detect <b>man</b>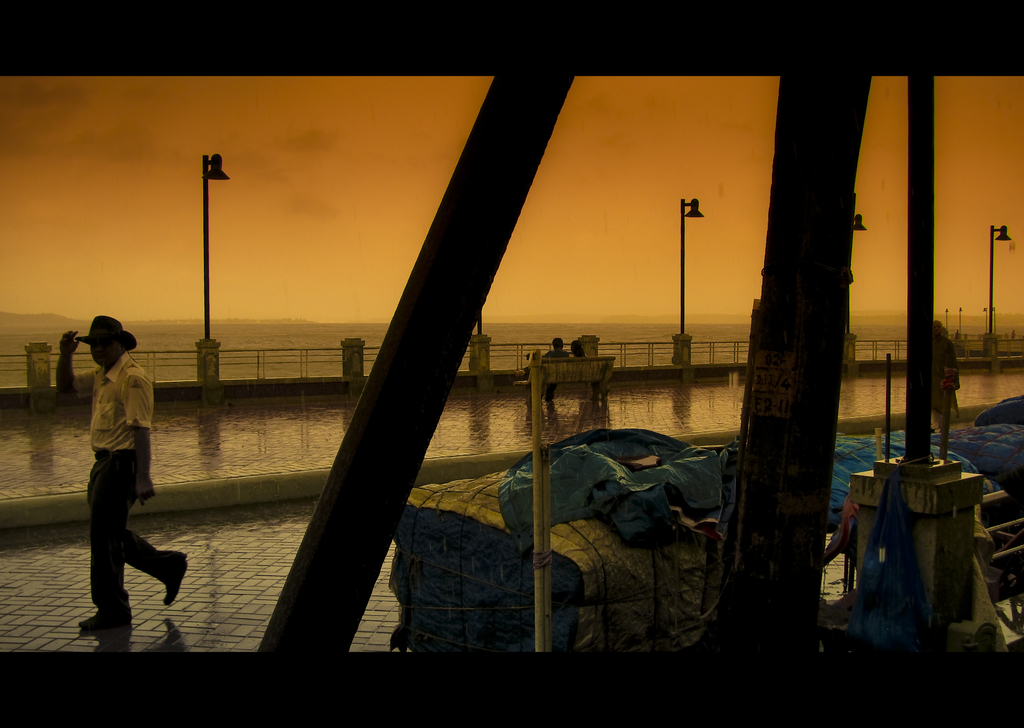
bbox=(56, 294, 150, 616)
